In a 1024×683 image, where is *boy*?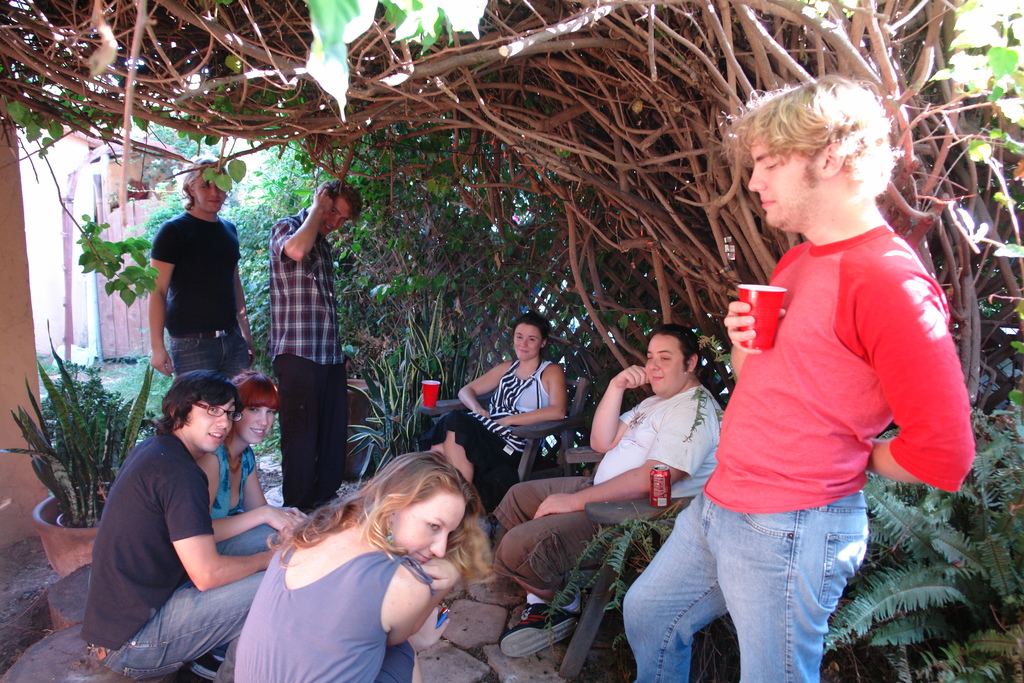
(83, 370, 310, 682).
